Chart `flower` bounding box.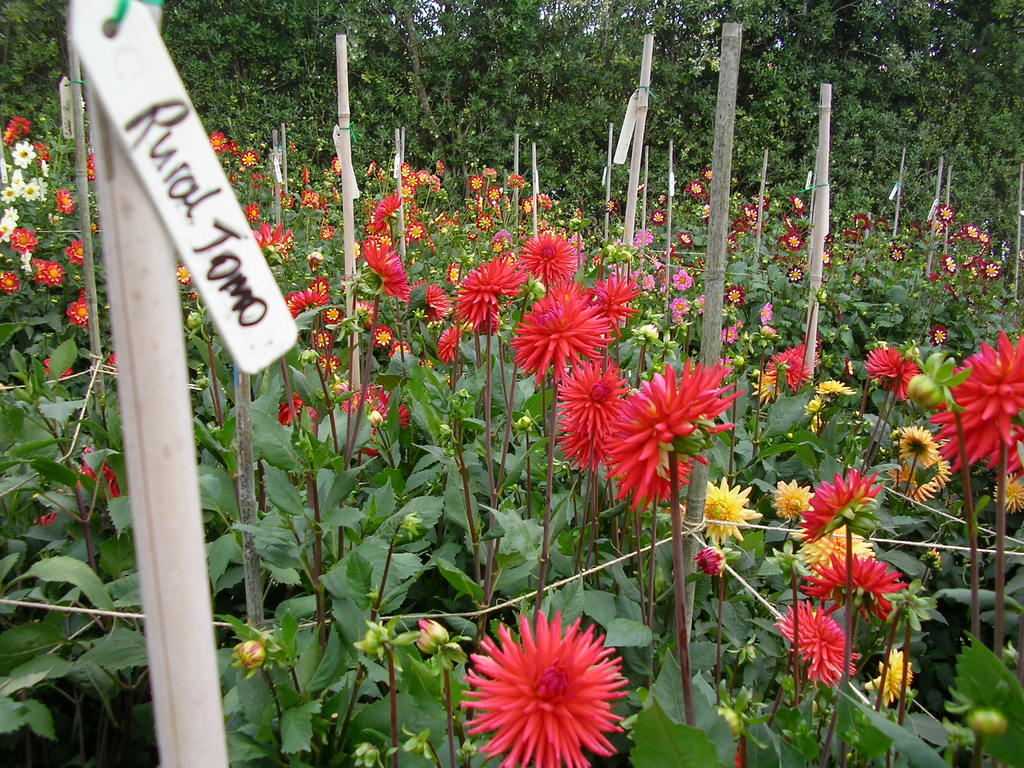
Charted: 597, 352, 746, 513.
